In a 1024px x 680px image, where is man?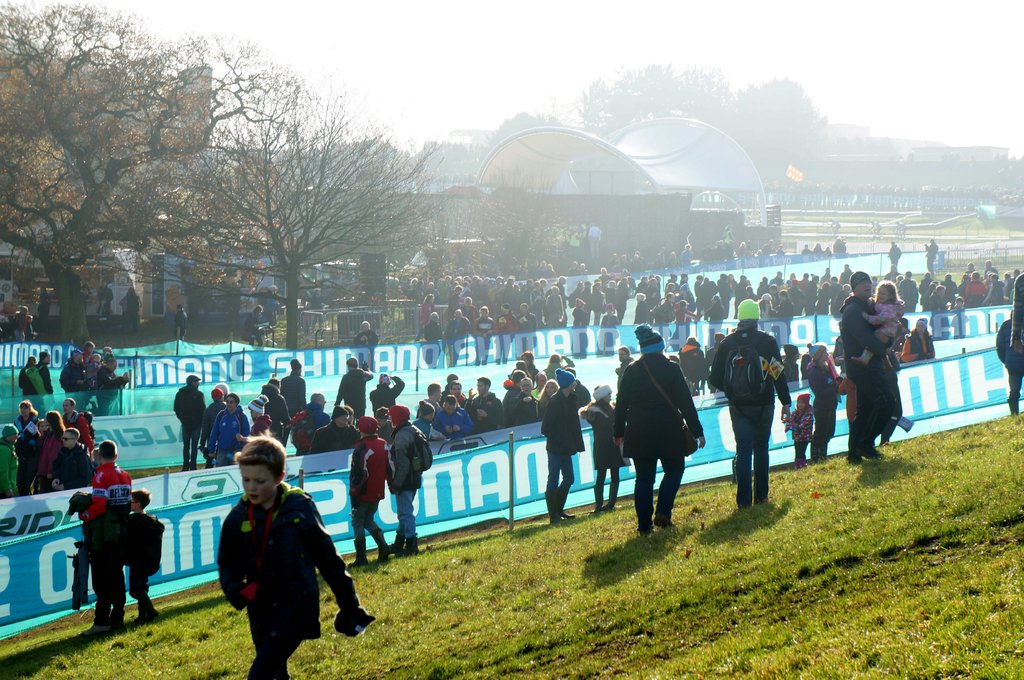
380/405/431/549.
